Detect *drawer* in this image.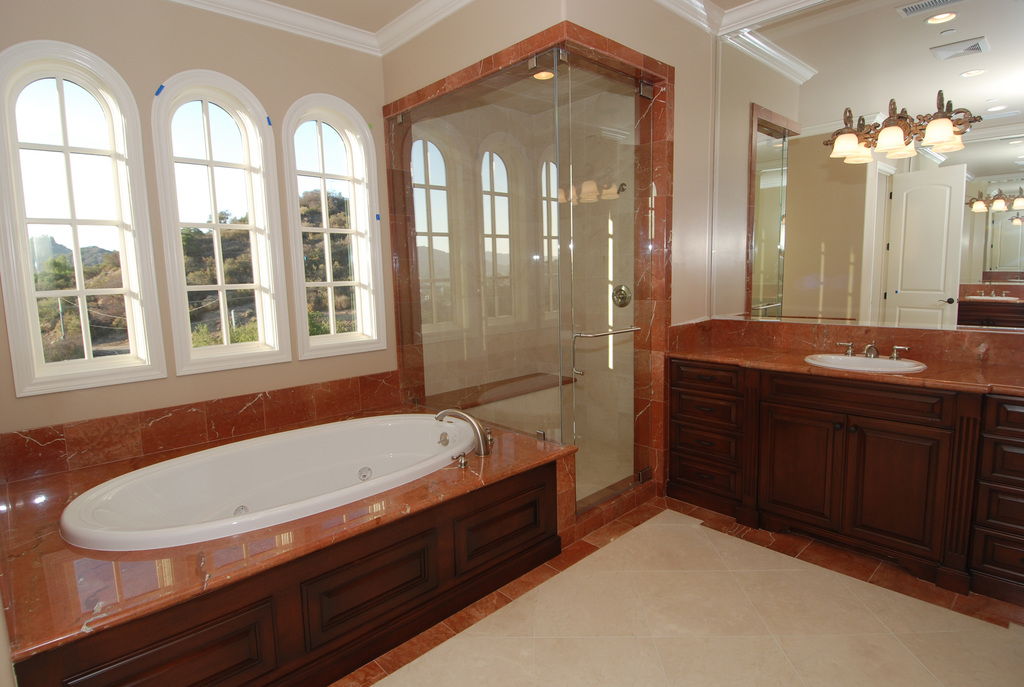
Detection: pyautogui.locateOnScreen(675, 365, 740, 399).
